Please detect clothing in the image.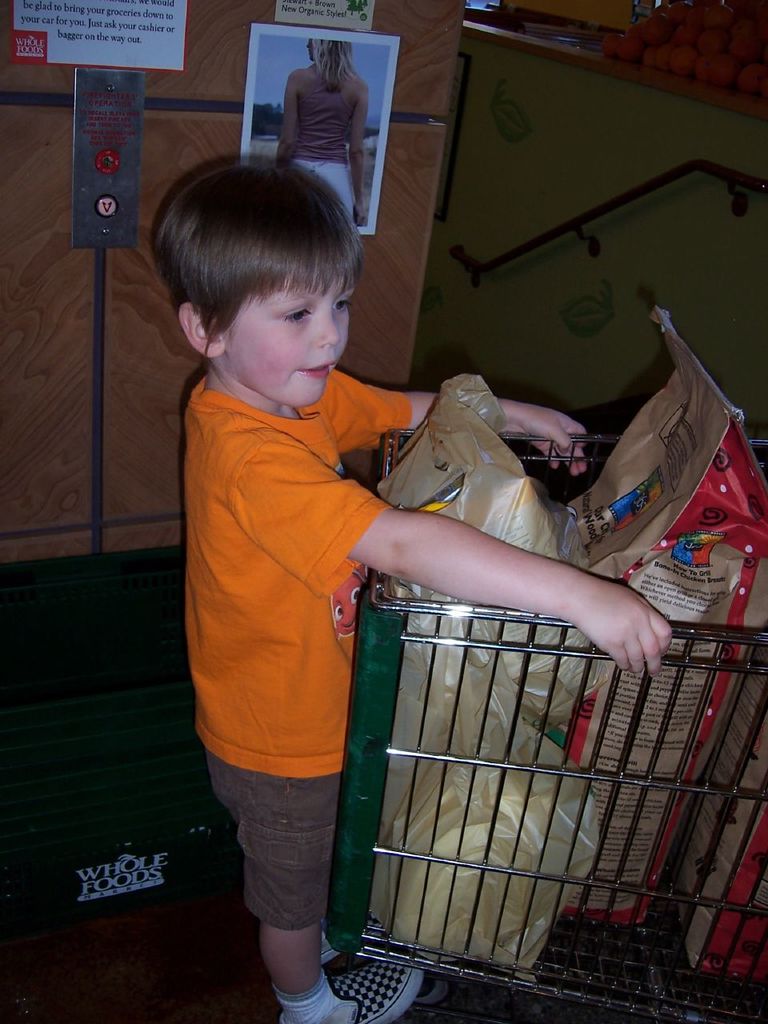
(172,288,429,918).
